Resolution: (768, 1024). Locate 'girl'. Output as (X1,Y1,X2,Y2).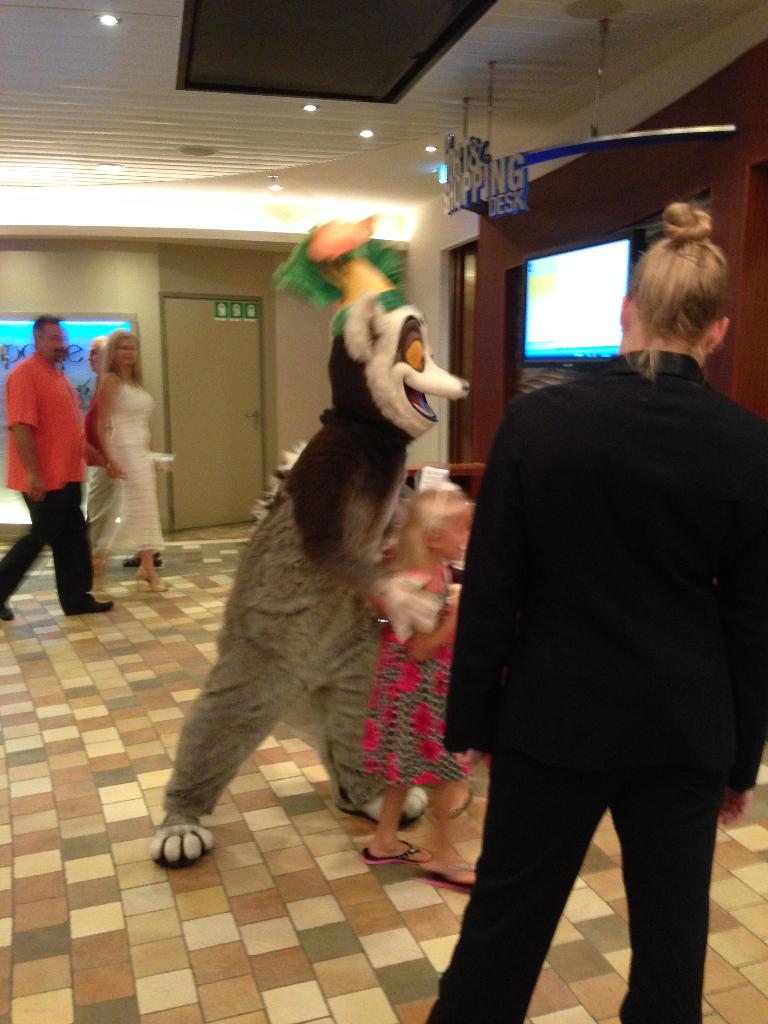
(83,335,122,588).
